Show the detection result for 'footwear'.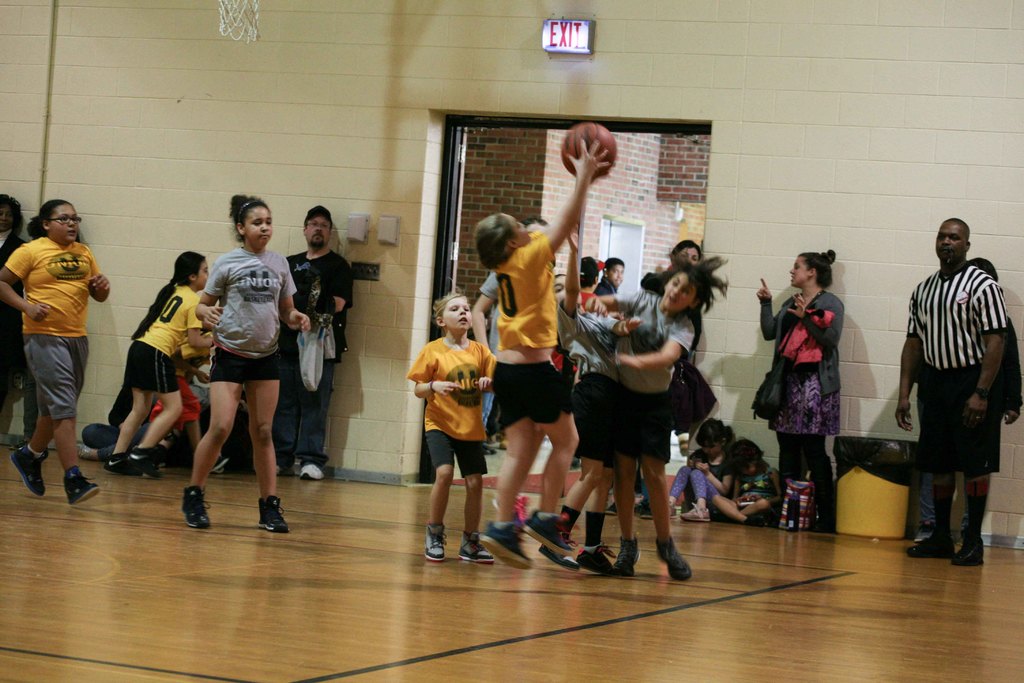
209:452:227:473.
